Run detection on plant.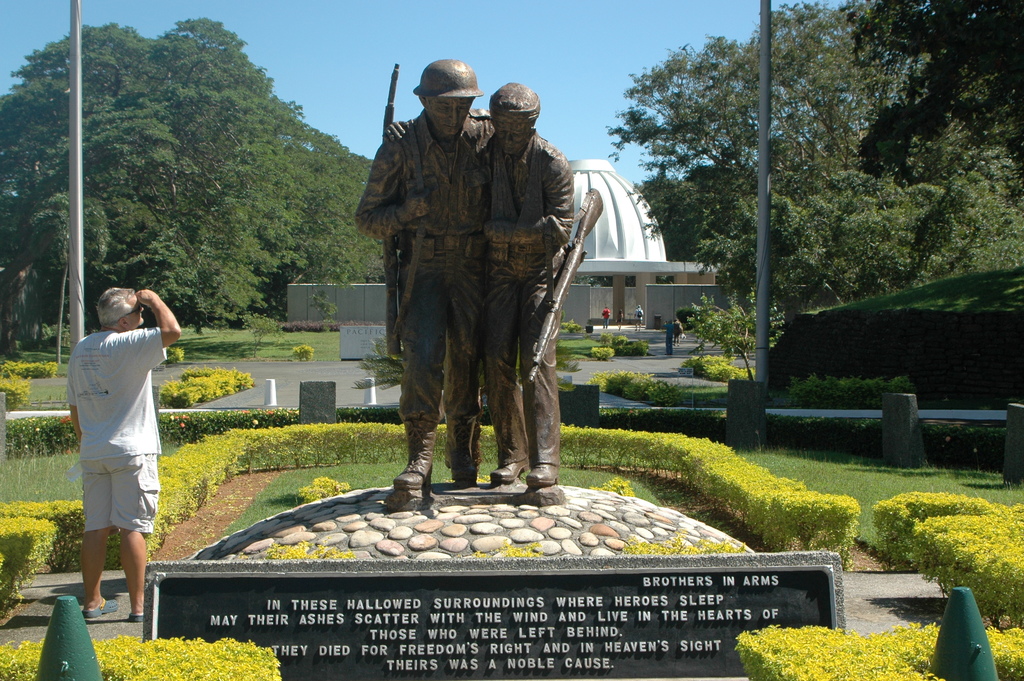
Result: (104, 525, 127, 568).
